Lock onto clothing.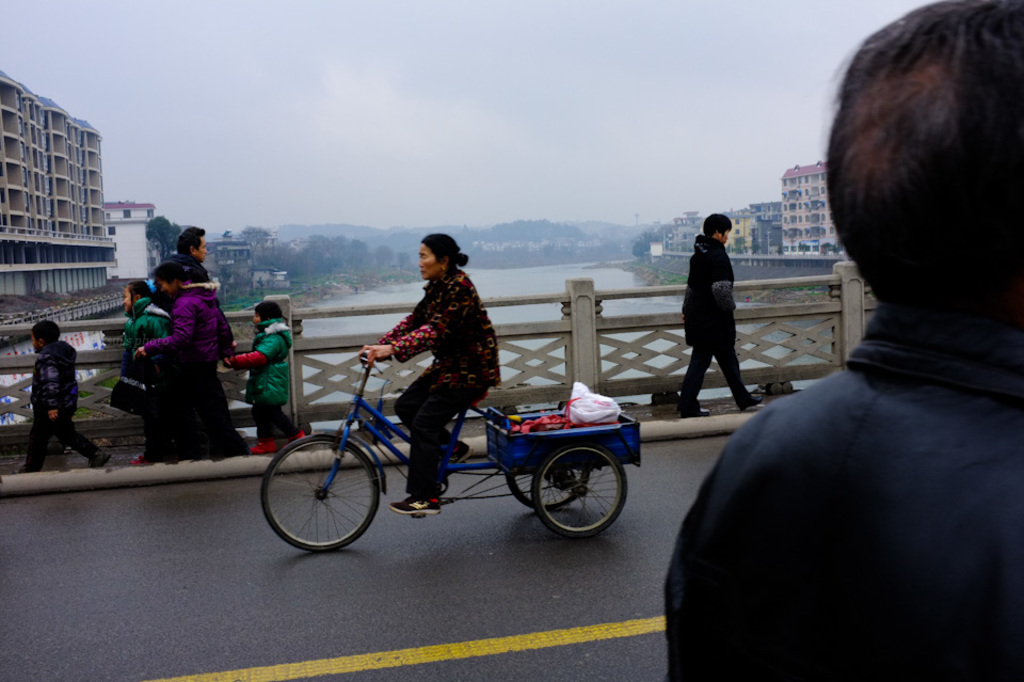
Locked: {"x1": 158, "y1": 249, "x2": 206, "y2": 291}.
